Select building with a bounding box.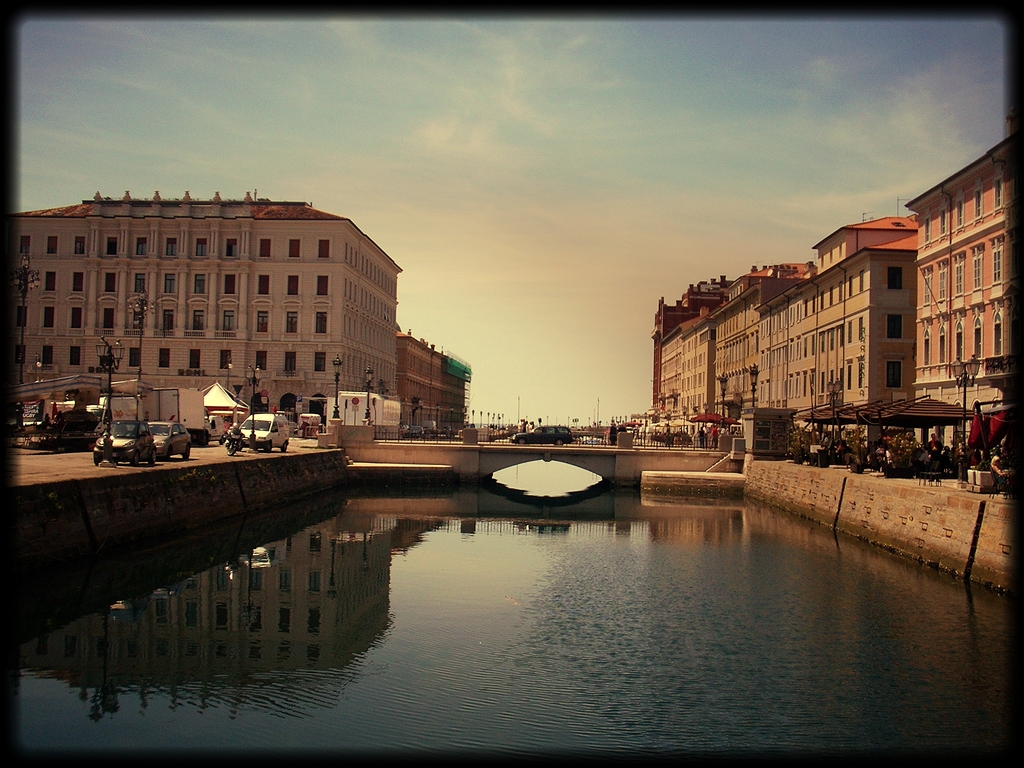
l=7, t=189, r=404, b=441.
